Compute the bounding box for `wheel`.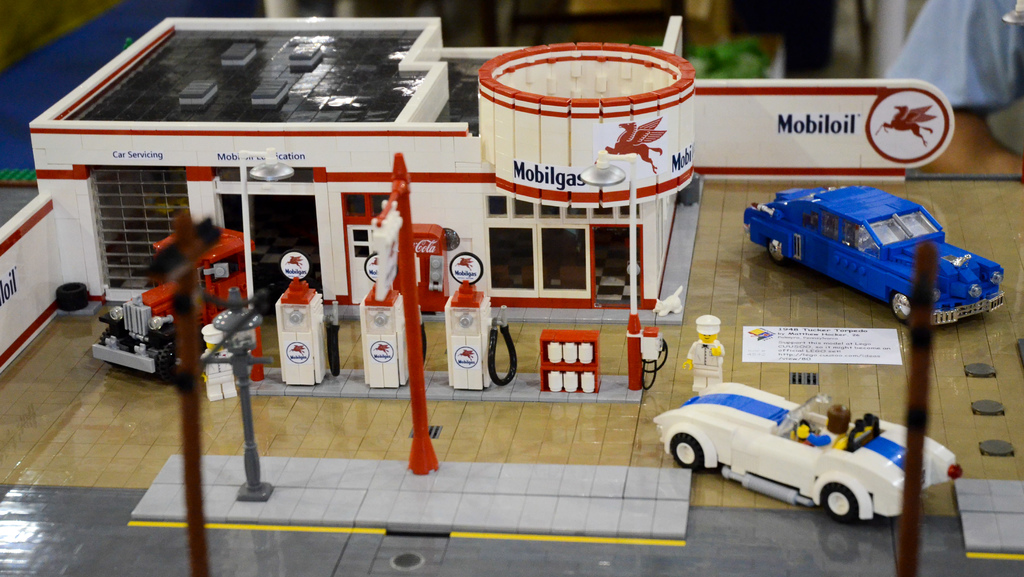
820/485/863/521.
